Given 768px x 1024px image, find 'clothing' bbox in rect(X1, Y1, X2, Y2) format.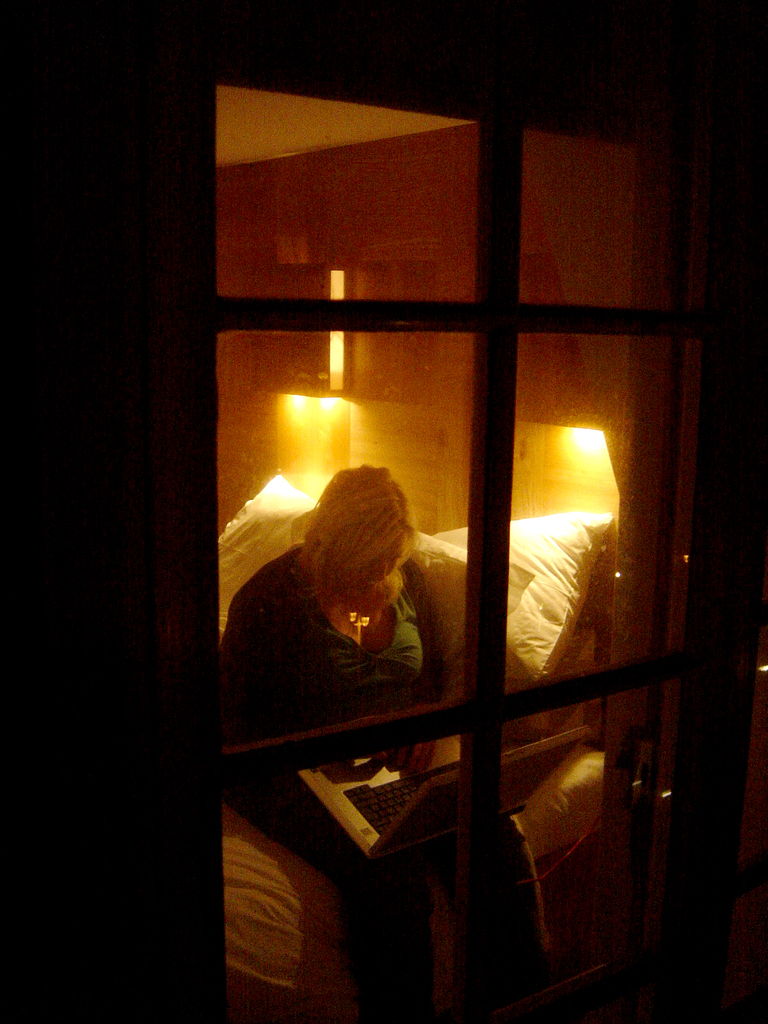
rect(202, 538, 435, 1023).
